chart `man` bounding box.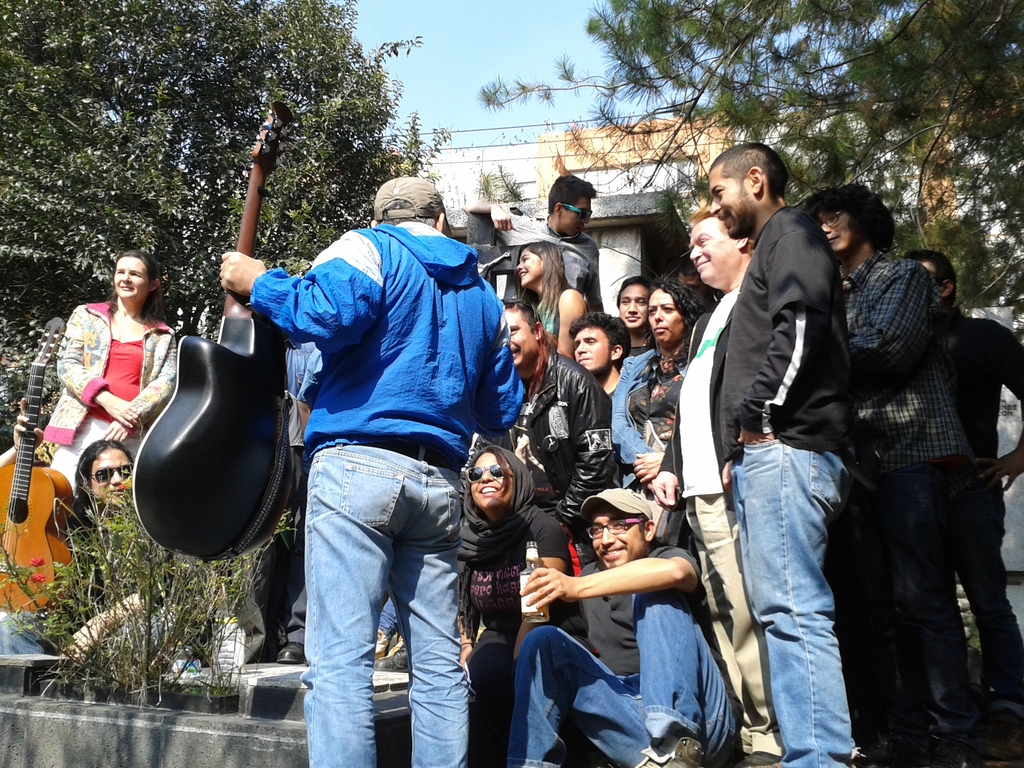
Charted: x1=497 y1=300 x2=624 y2=529.
